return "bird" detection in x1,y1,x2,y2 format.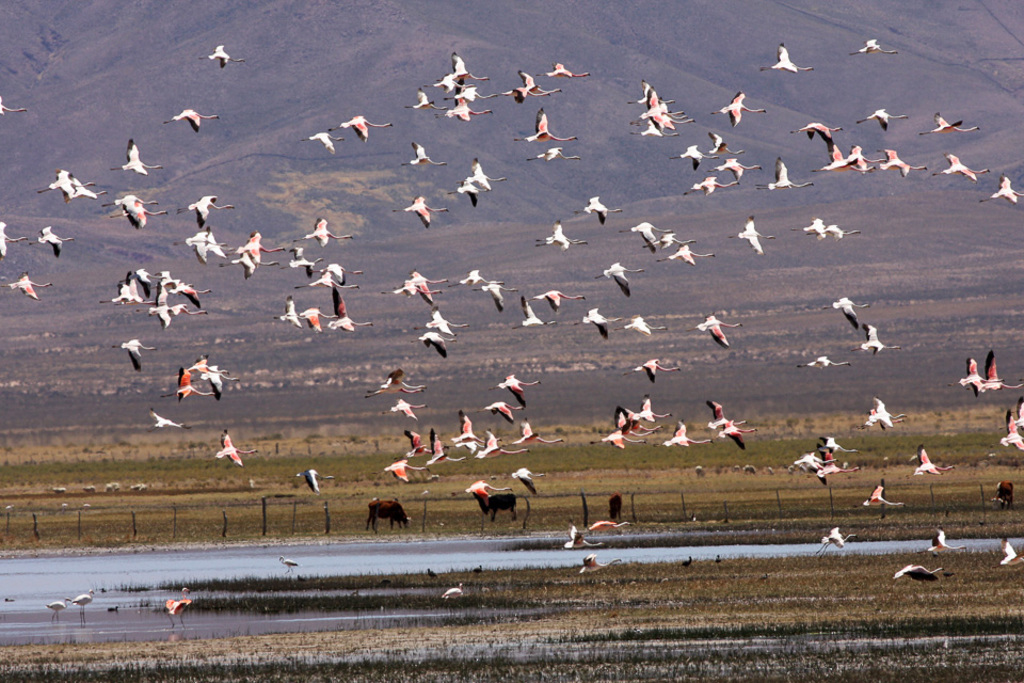
579,307,641,336.
